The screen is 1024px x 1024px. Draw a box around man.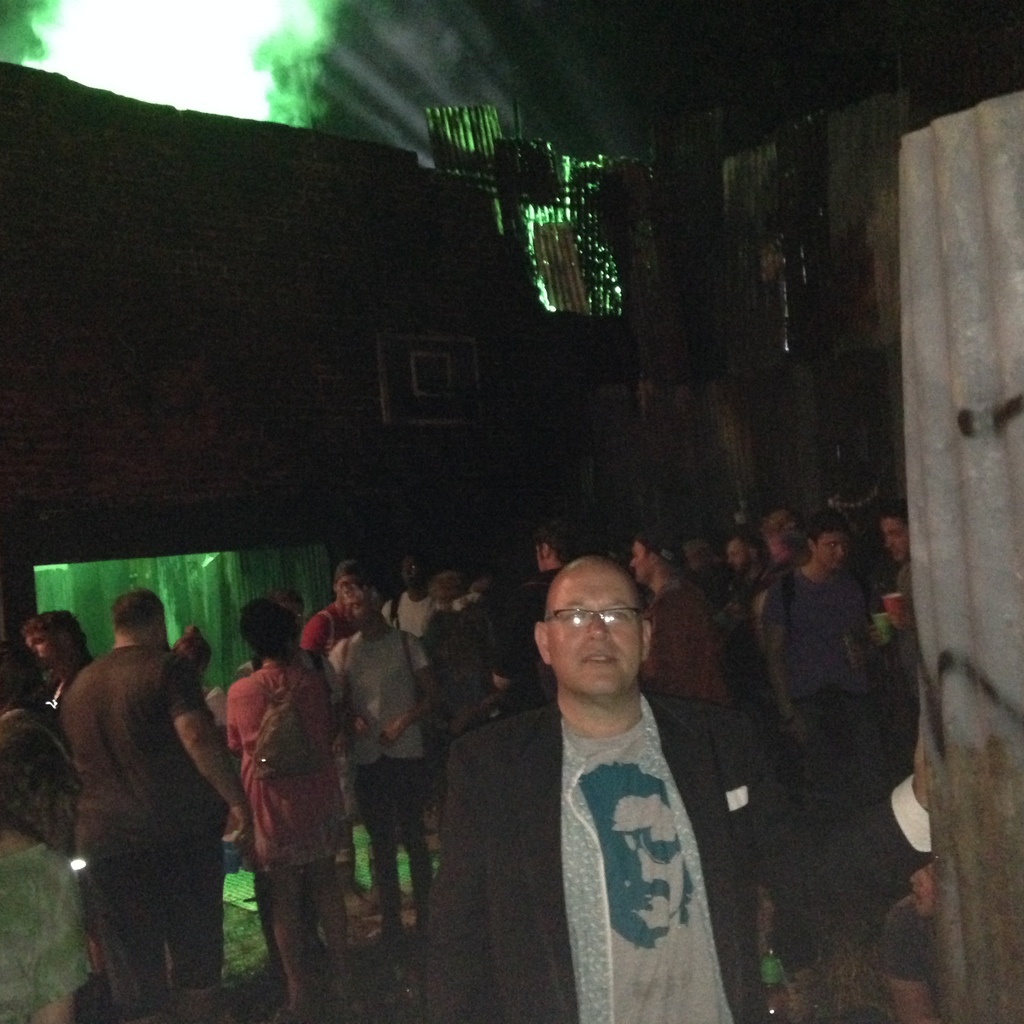
box(57, 586, 252, 1023).
